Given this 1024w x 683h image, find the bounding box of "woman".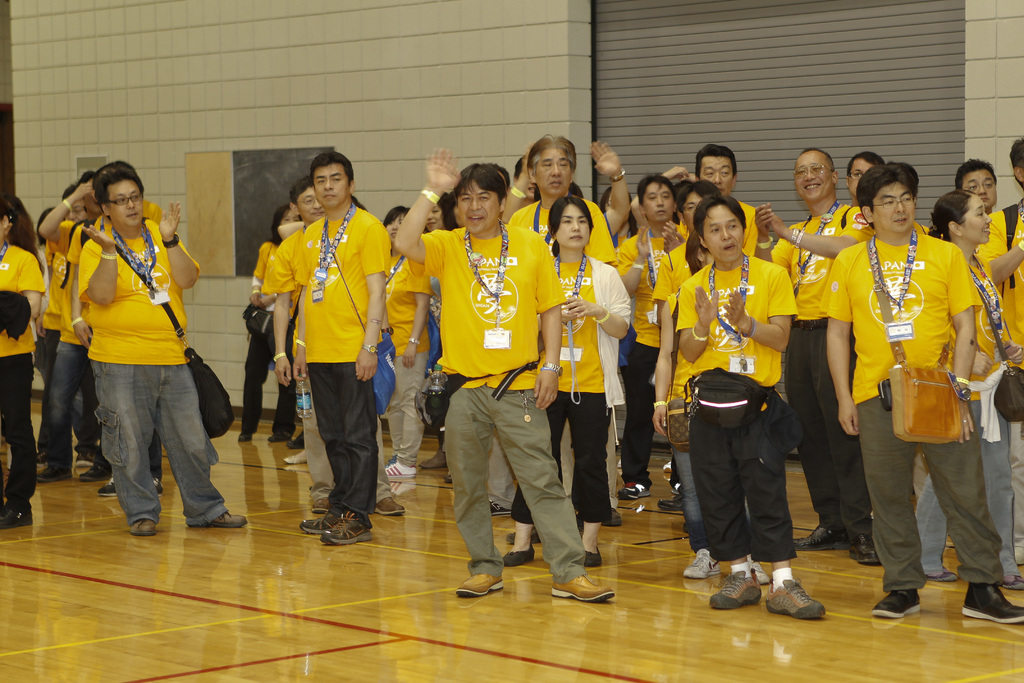
Rect(908, 188, 1023, 594).
